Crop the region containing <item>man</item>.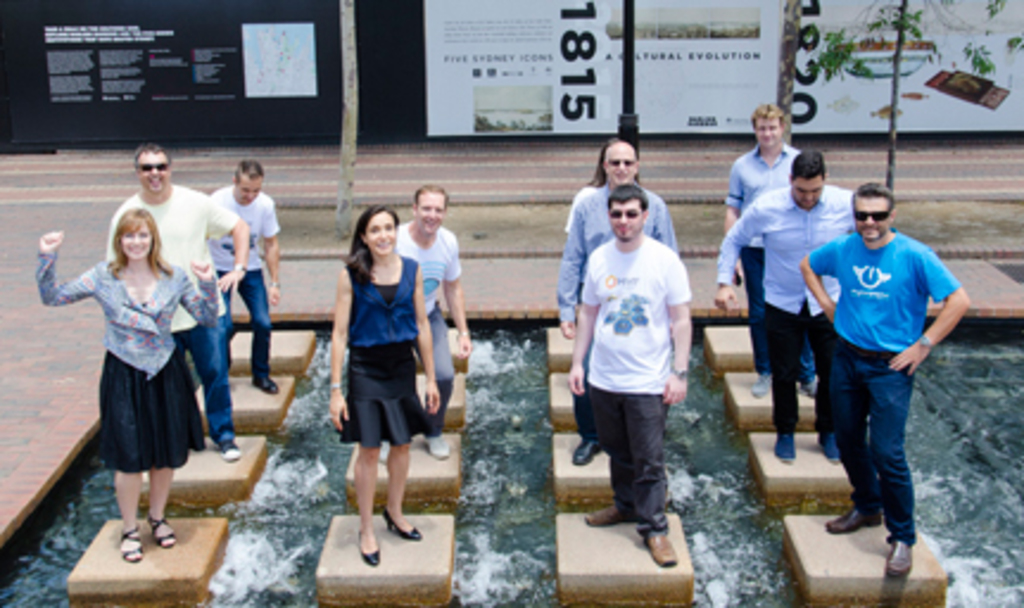
Crop region: detection(796, 171, 965, 568).
